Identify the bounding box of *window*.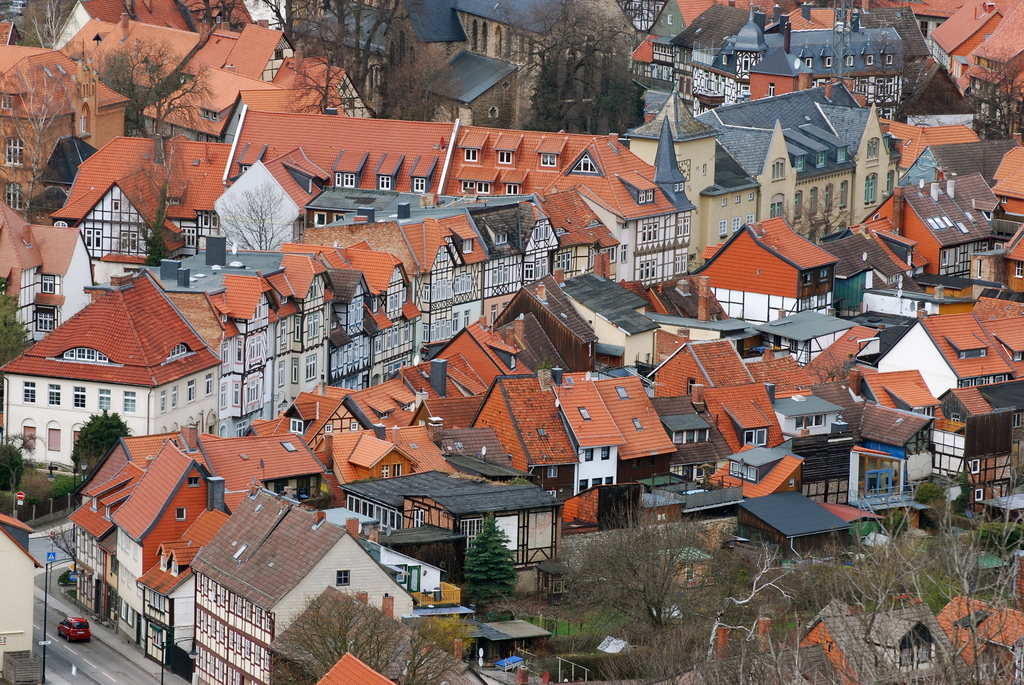
BBox(47, 423, 60, 455).
